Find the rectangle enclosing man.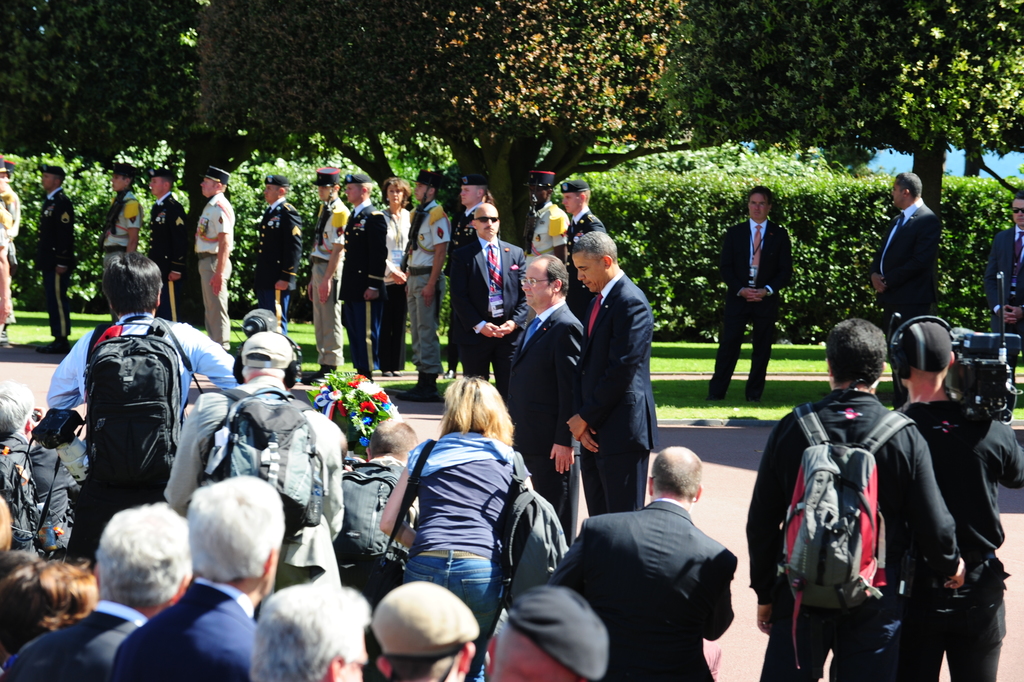
[352, 164, 388, 378].
